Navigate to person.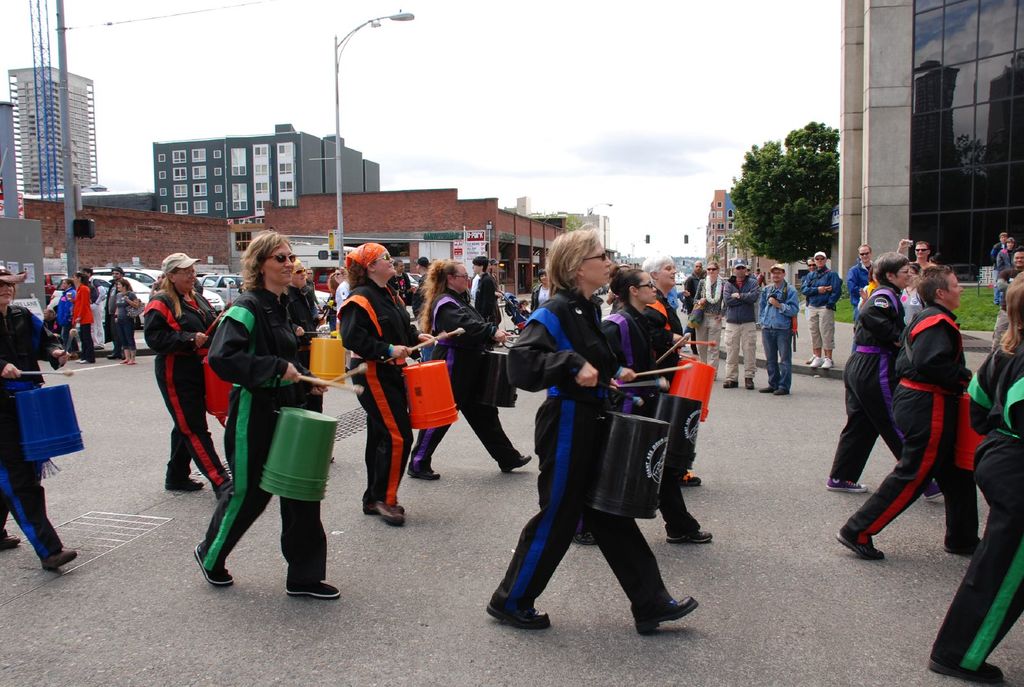
Navigation target: [left=112, top=276, right=158, bottom=367].
